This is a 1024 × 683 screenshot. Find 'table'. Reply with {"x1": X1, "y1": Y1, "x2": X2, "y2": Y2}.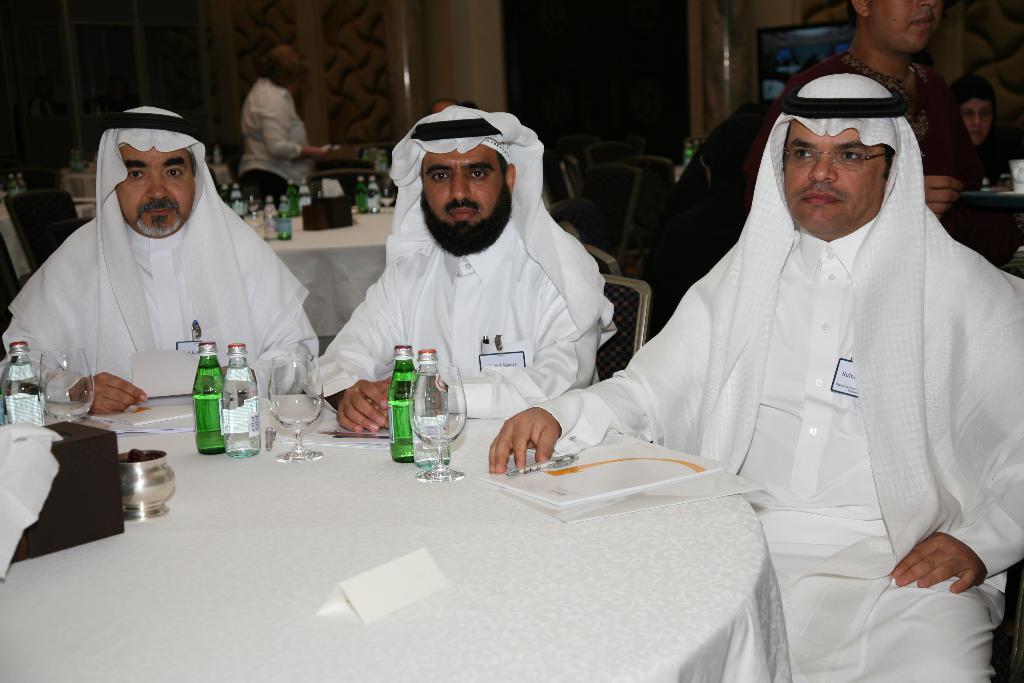
{"x1": 238, "y1": 205, "x2": 397, "y2": 339}.
